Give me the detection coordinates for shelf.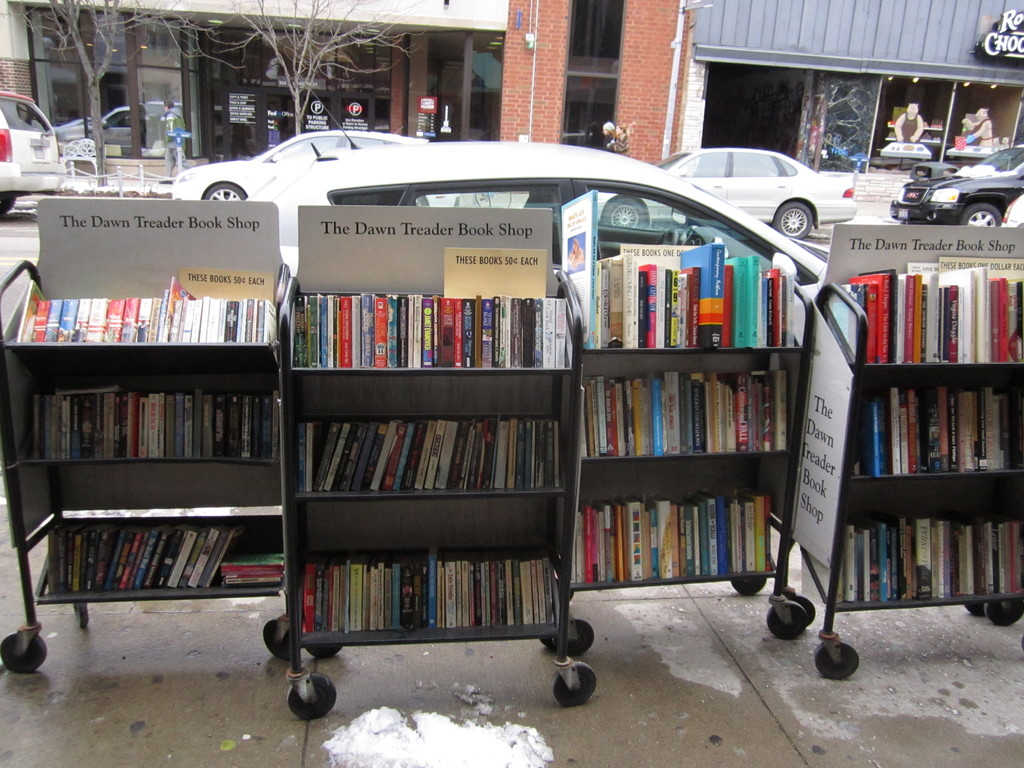
crop(307, 415, 567, 509).
